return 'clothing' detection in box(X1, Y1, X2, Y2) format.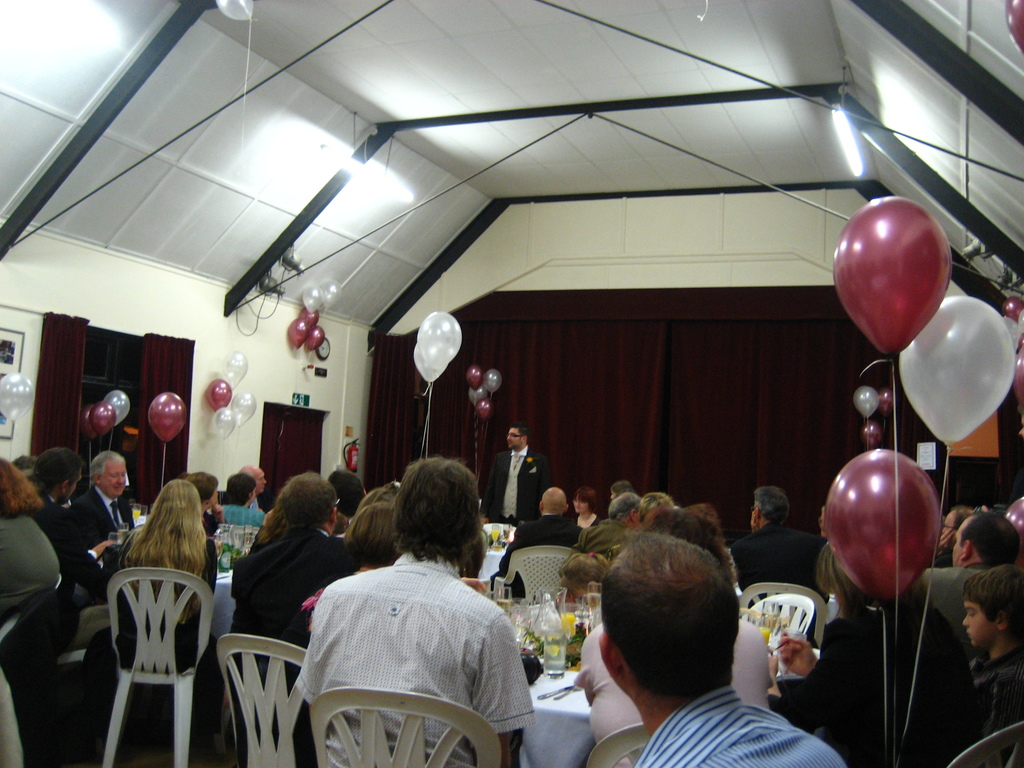
box(70, 488, 152, 587).
